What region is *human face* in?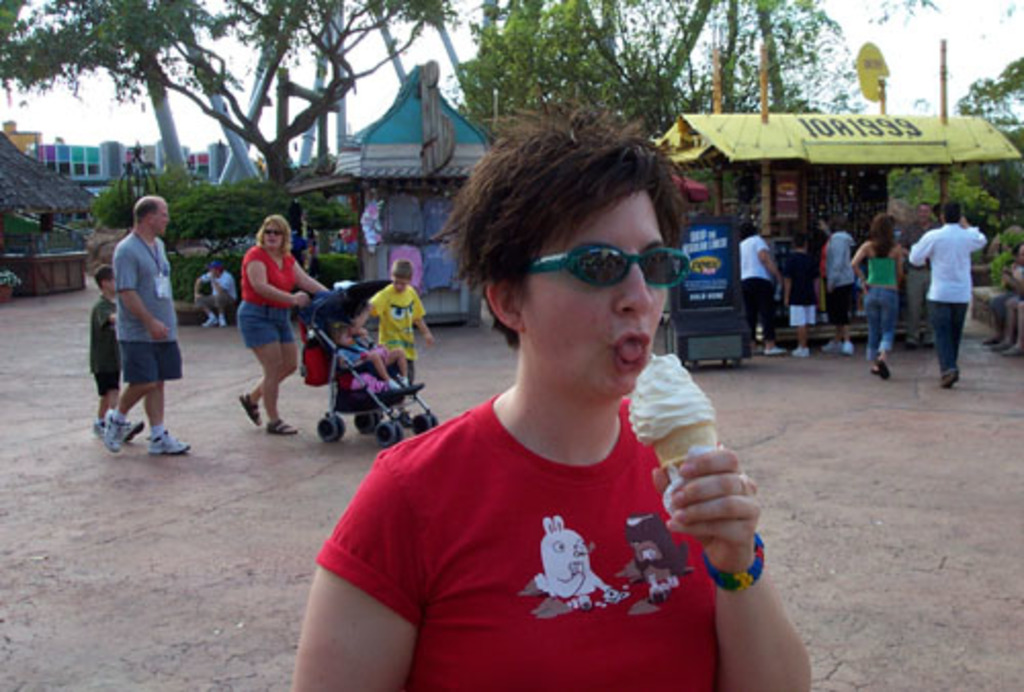
260:219:285:246.
